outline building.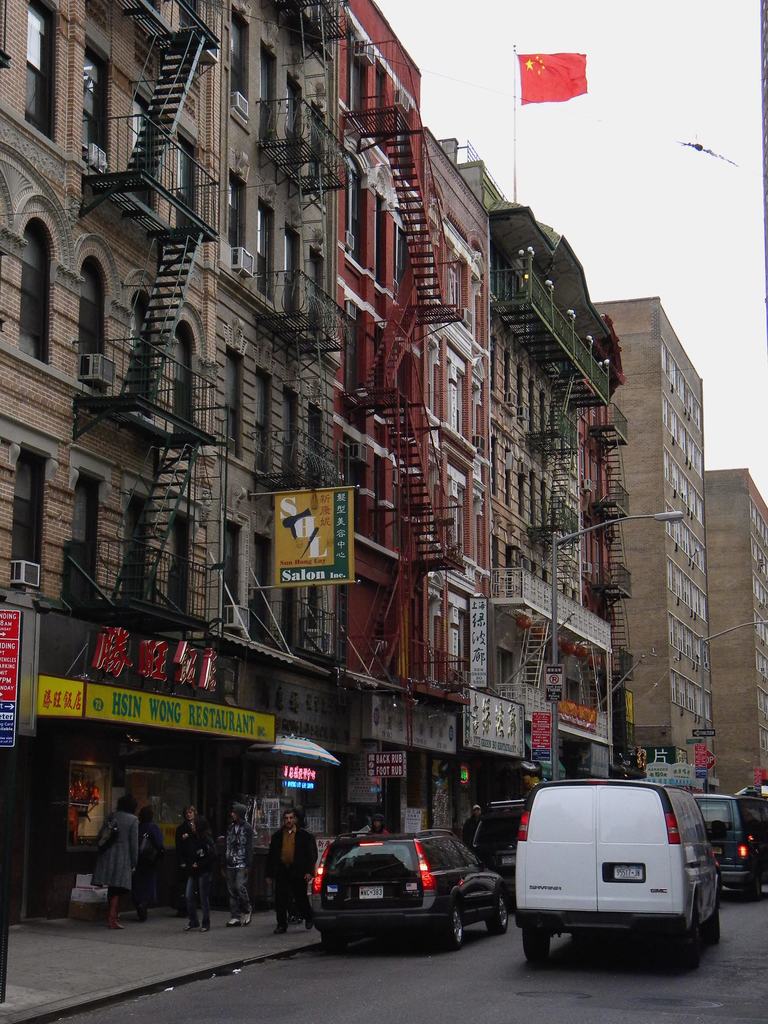
Outline: (709,460,767,822).
